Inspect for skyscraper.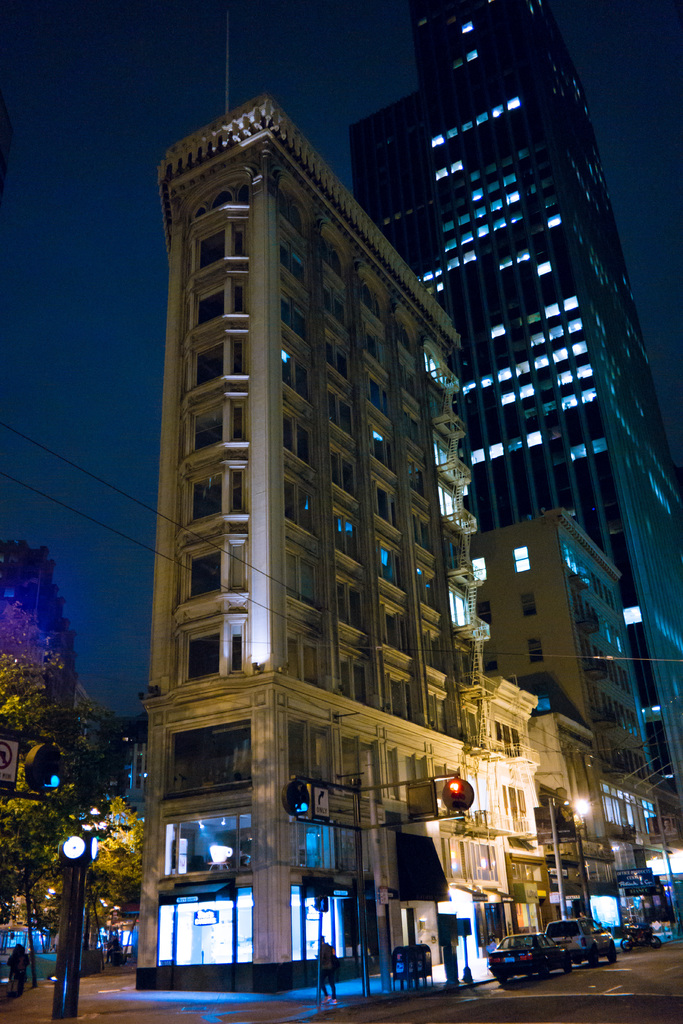
Inspection: {"left": 125, "top": 89, "right": 545, "bottom": 993}.
